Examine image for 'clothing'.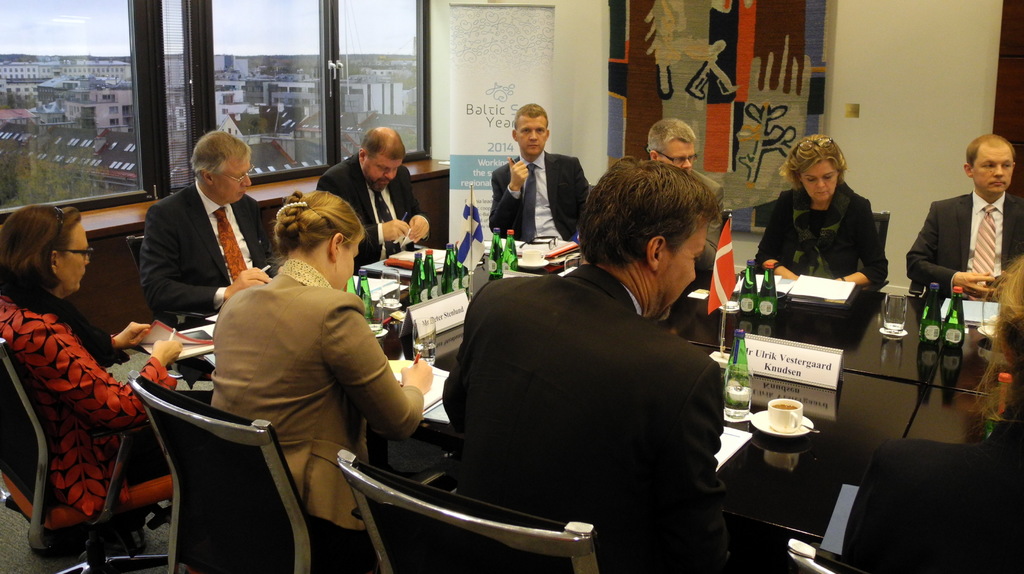
Examination result: x1=132 y1=182 x2=283 y2=318.
